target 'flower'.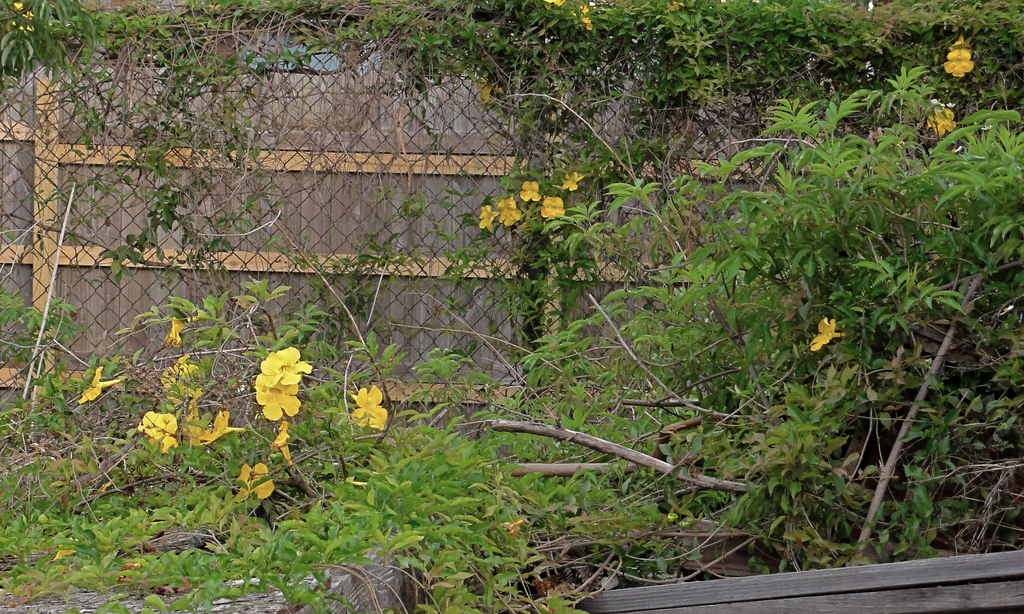
Target region: select_region(337, 379, 390, 442).
